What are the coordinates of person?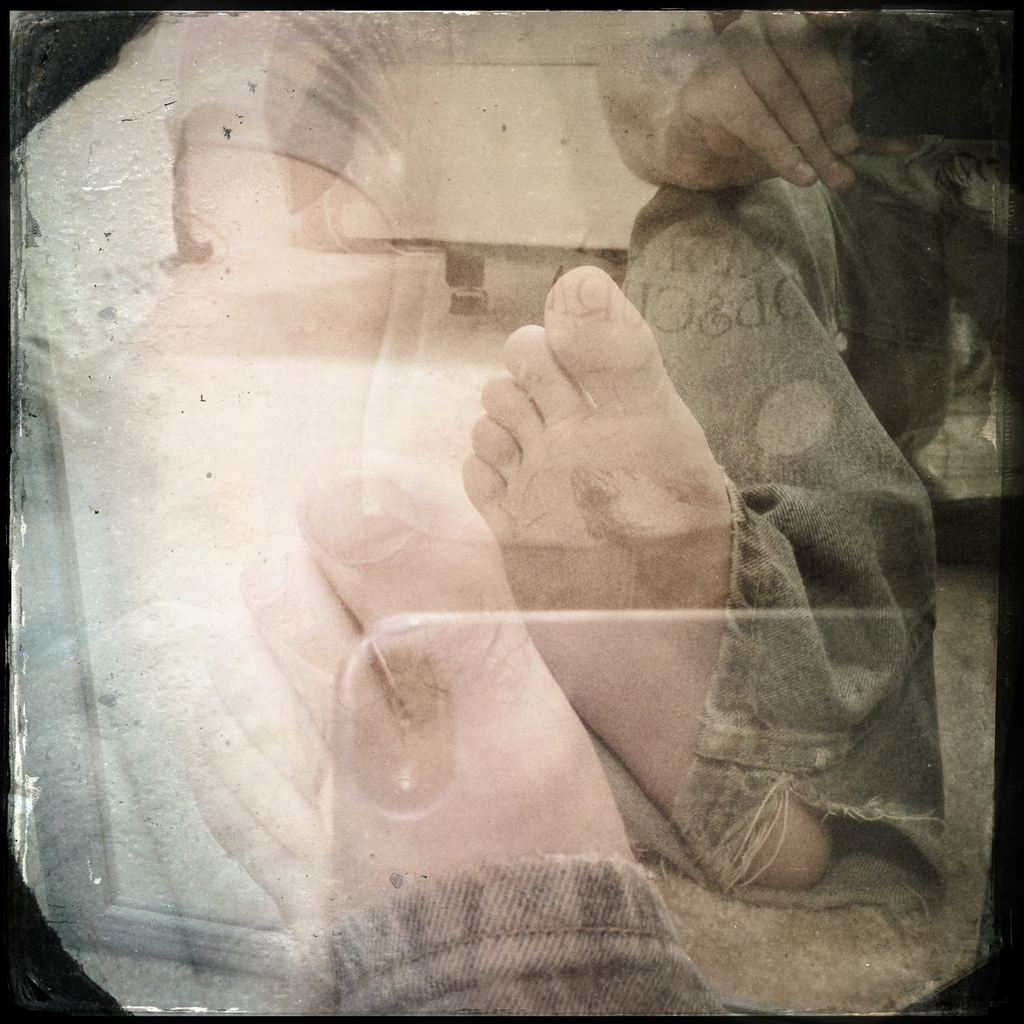
x1=163, y1=436, x2=733, y2=1021.
